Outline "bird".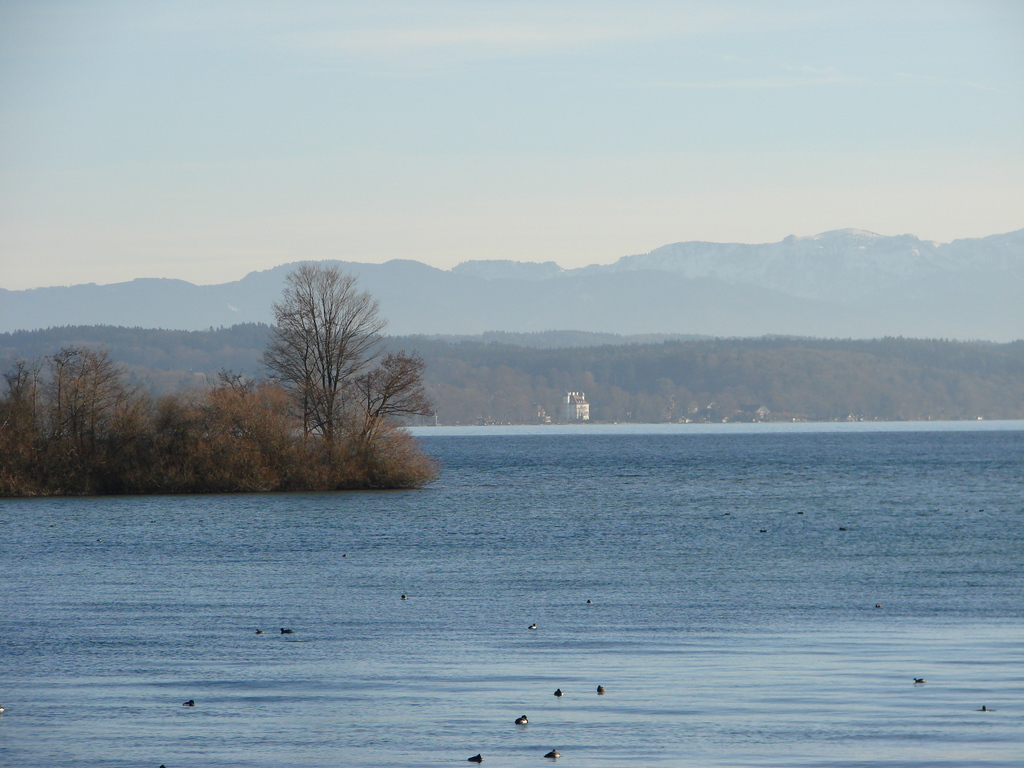
Outline: x1=184 y1=693 x2=195 y2=712.
